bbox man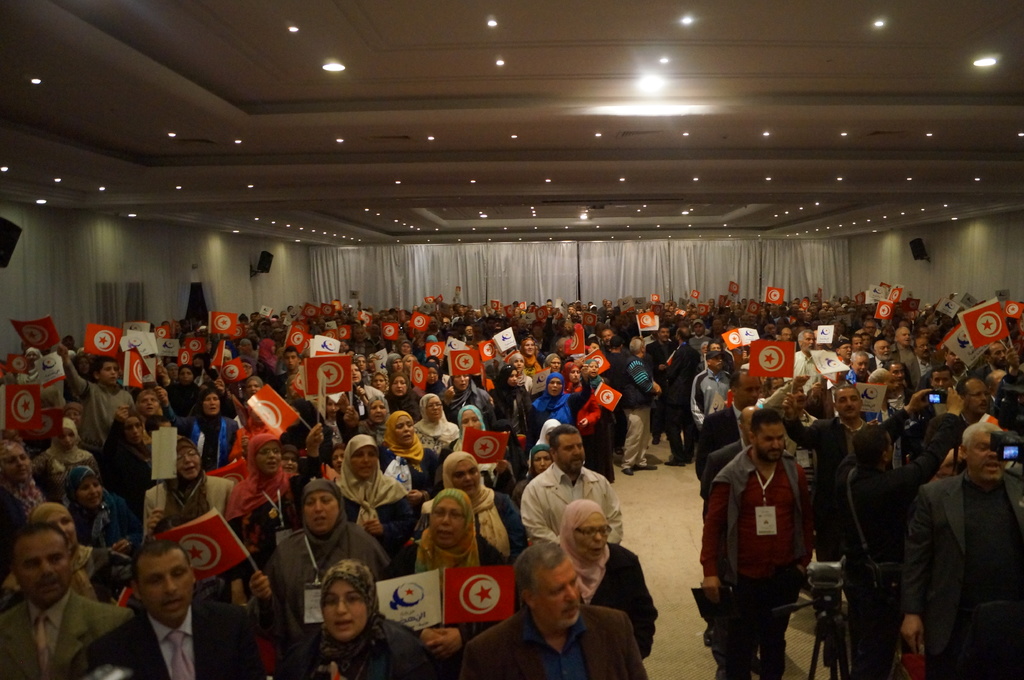
(894,328,913,365)
